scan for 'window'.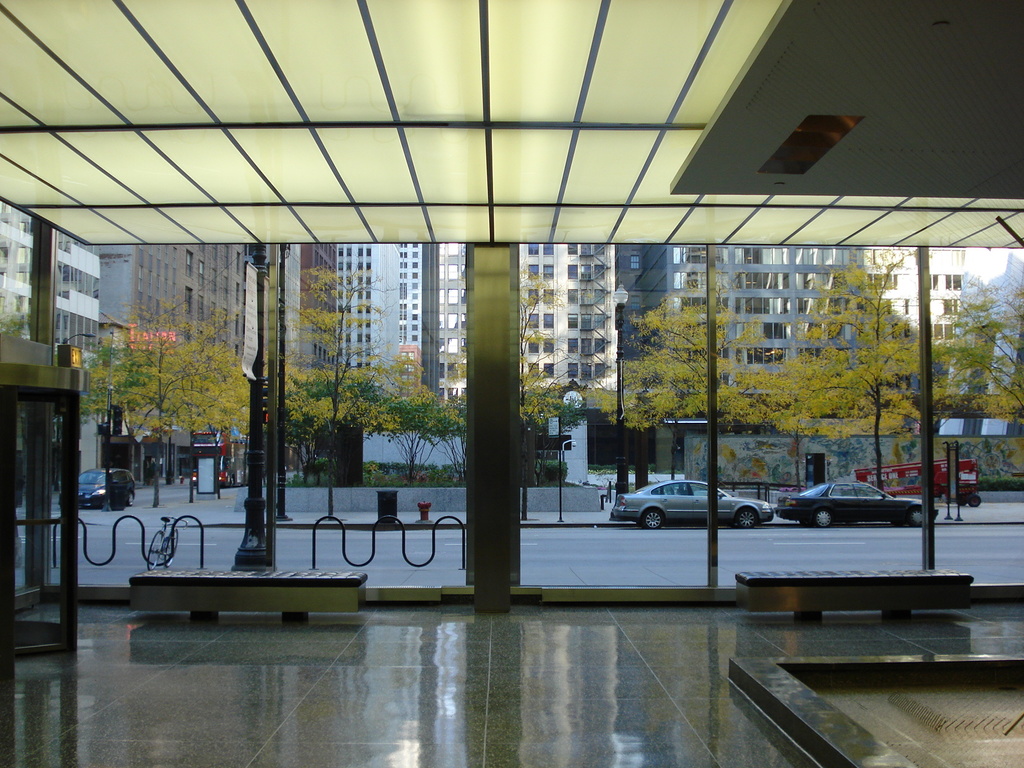
Scan result: x1=543 y1=312 x2=554 y2=328.
